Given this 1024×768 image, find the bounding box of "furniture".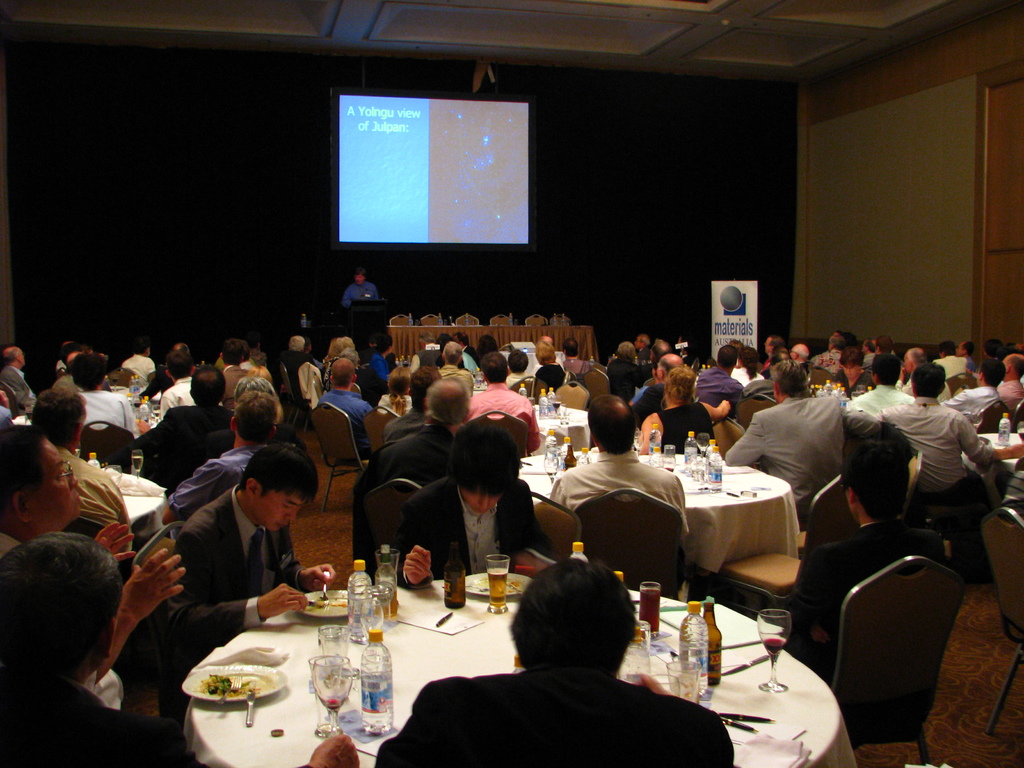
pyautogui.locateOnScreen(76, 415, 136, 471).
